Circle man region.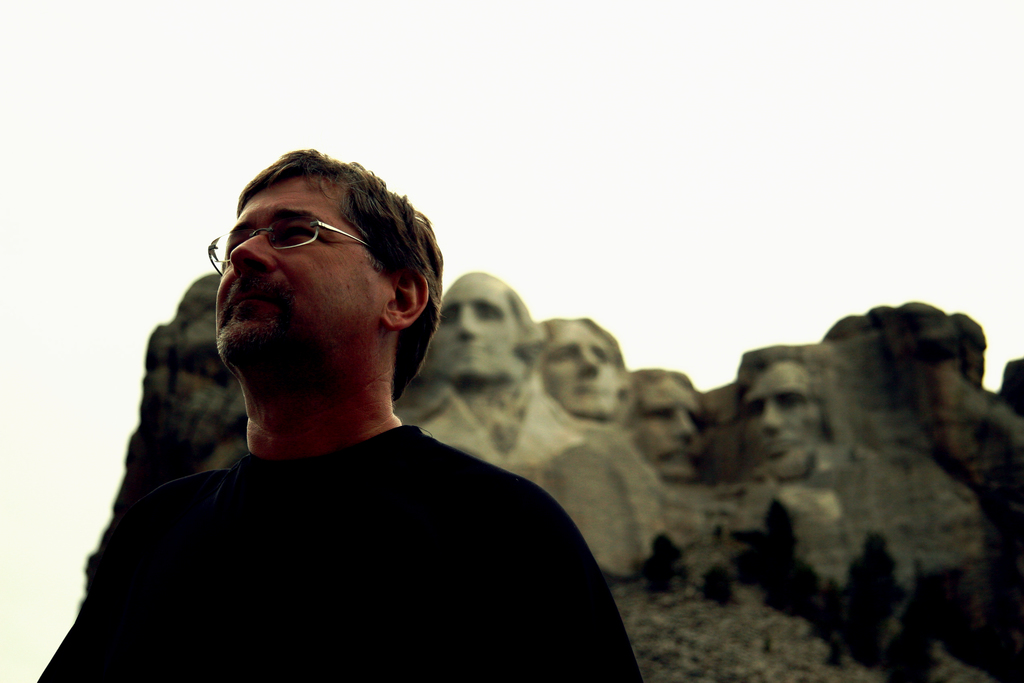
Region: [left=736, top=346, right=837, bottom=484].
